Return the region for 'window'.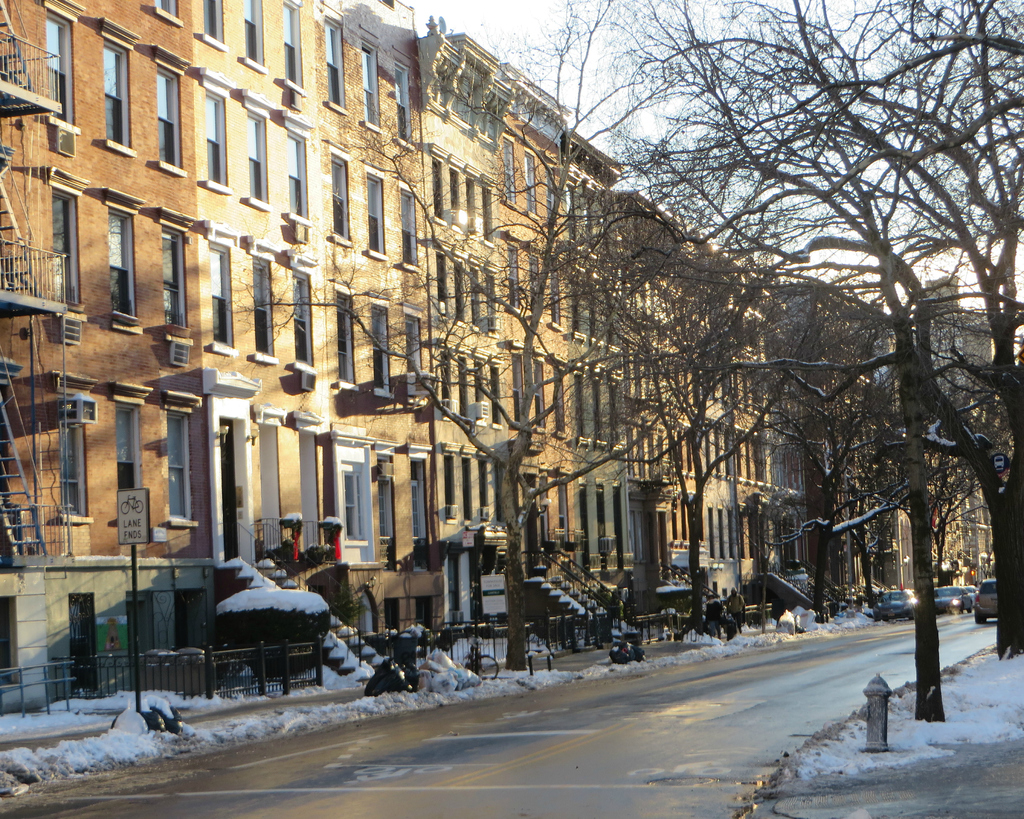
<bbox>461, 351, 484, 430</bbox>.
